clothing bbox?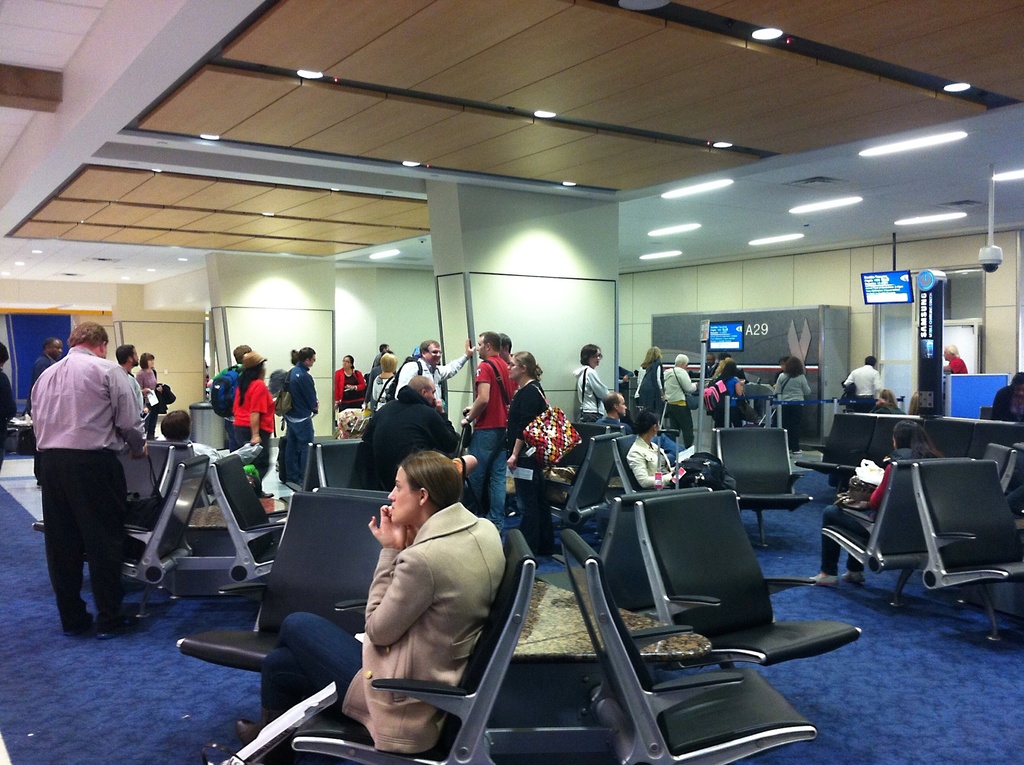
<region>371, 353, 384, 377</region>
